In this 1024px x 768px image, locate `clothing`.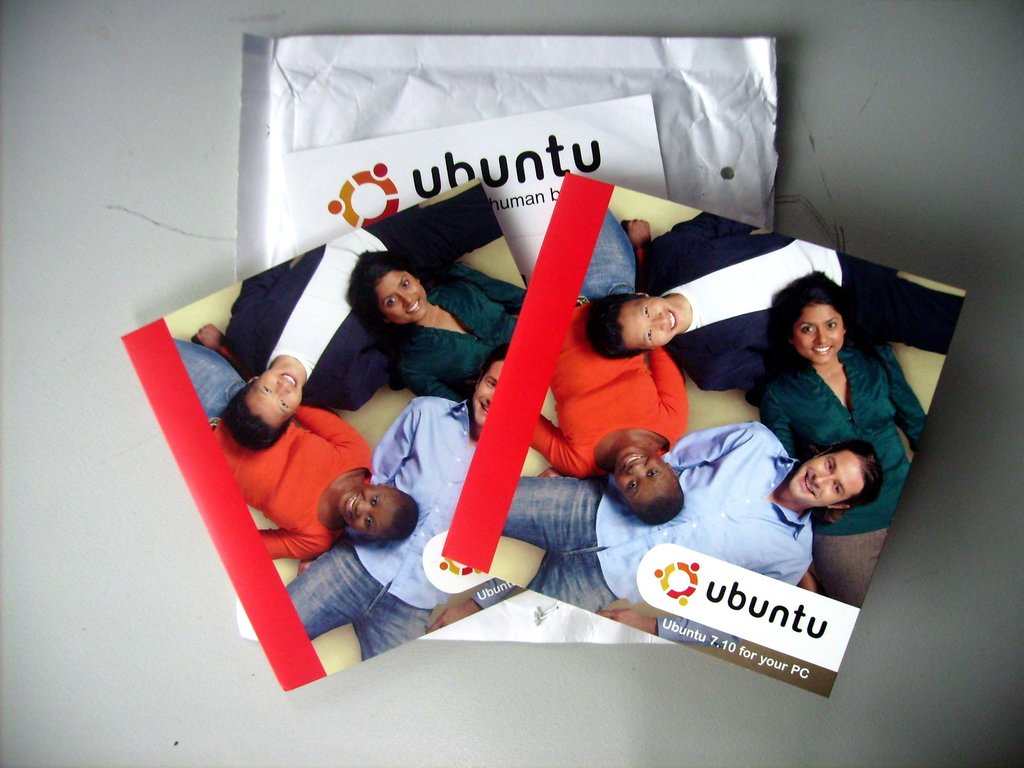
Bounding box: detection(636, 211, 958, 400).
